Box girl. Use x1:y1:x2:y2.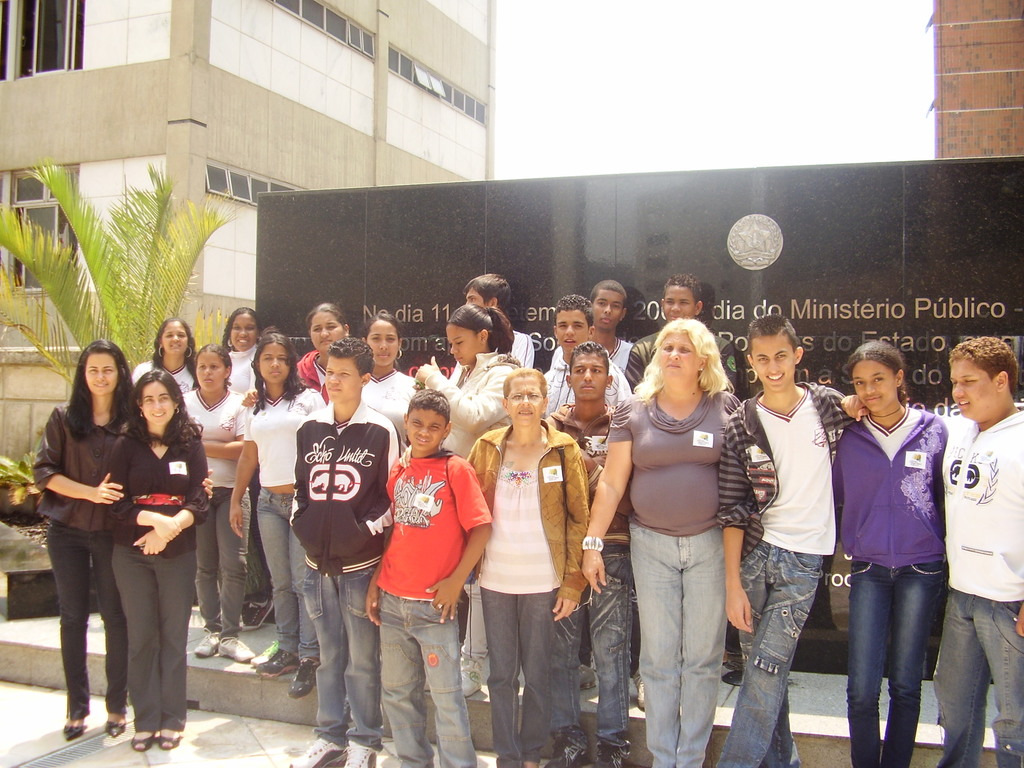
834:340:947:765.
